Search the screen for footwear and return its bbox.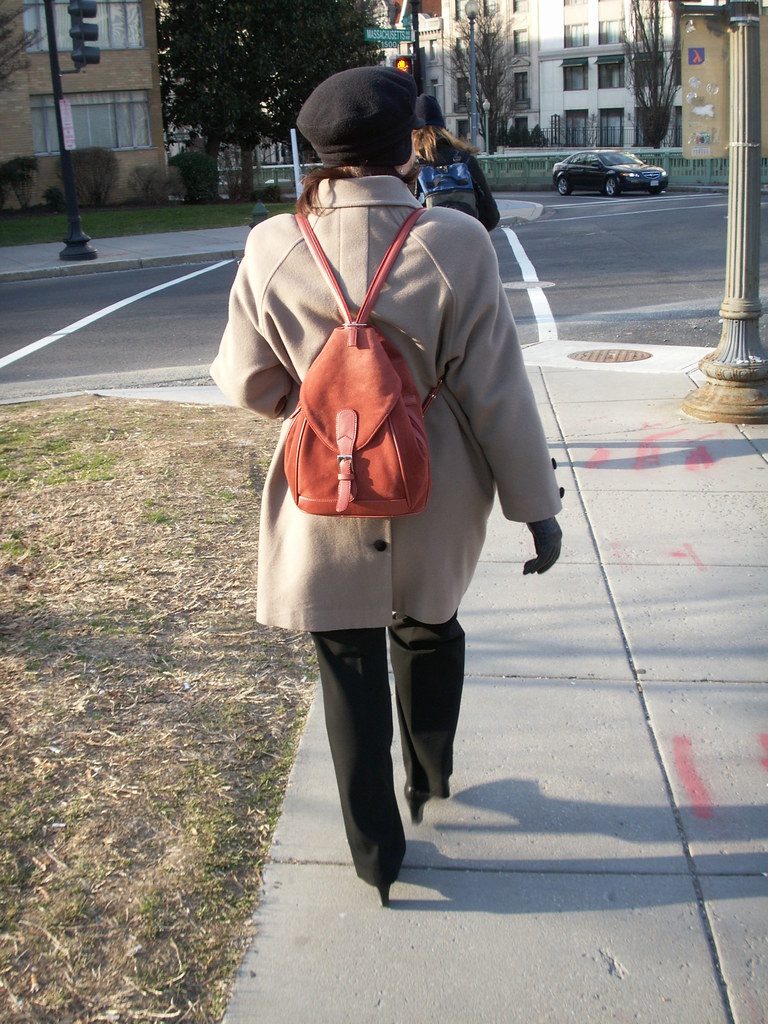
Found: (x1=359, y1=809, x2=401, y2=905).
